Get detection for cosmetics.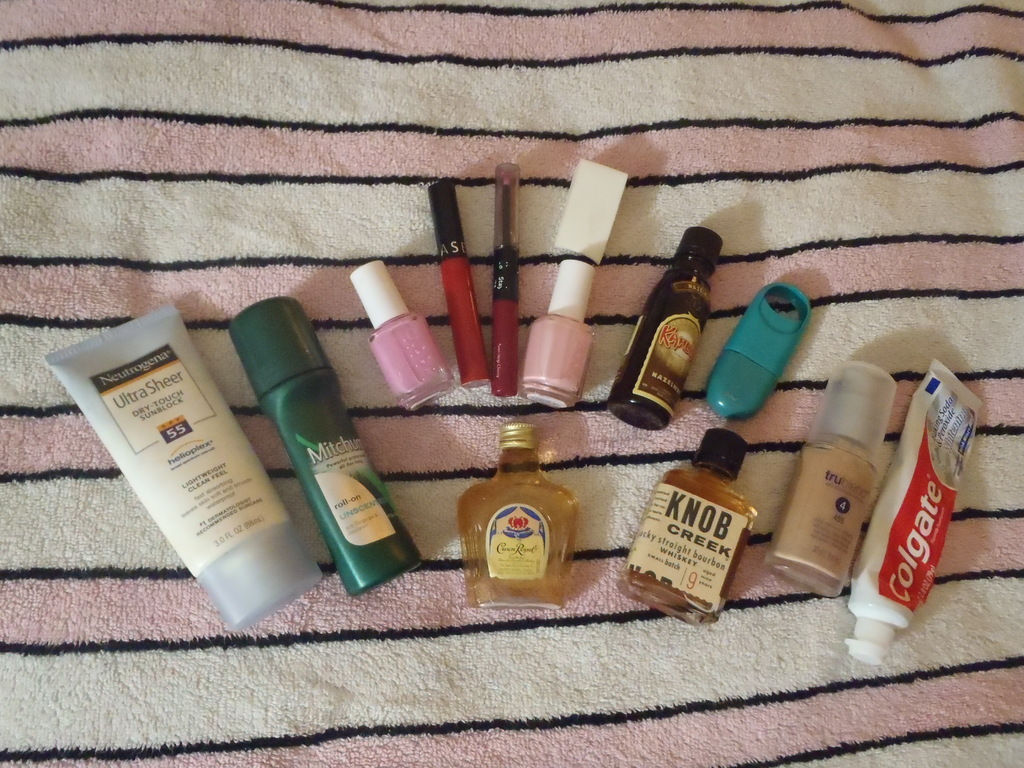
Detection: bbox=(618, 427, 764, 627).
